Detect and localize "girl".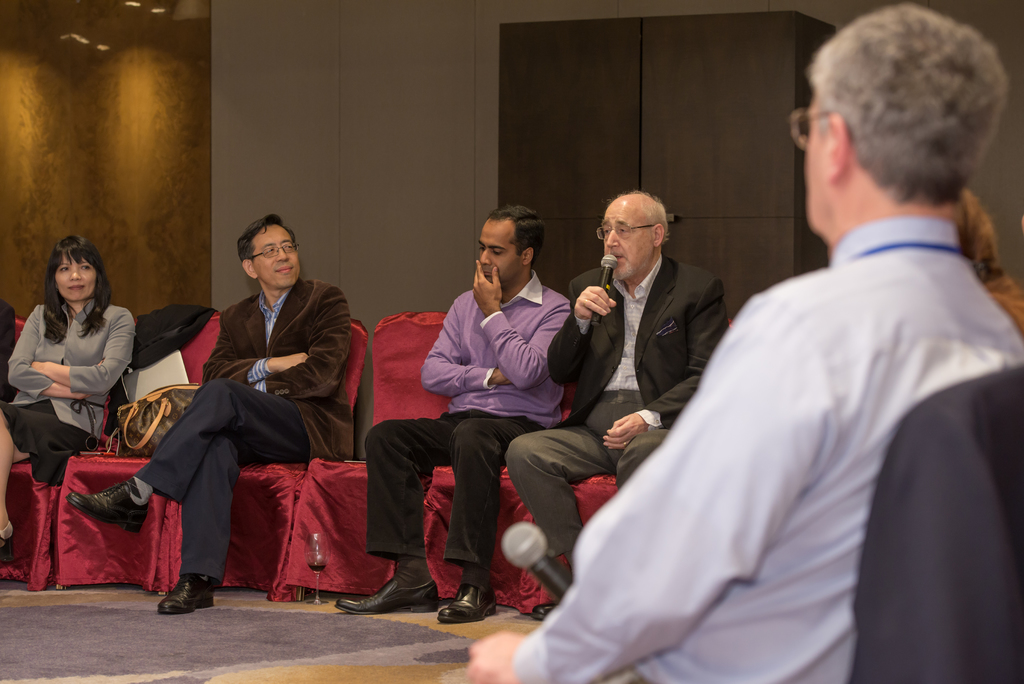
Localized at 0 237 136 541.
